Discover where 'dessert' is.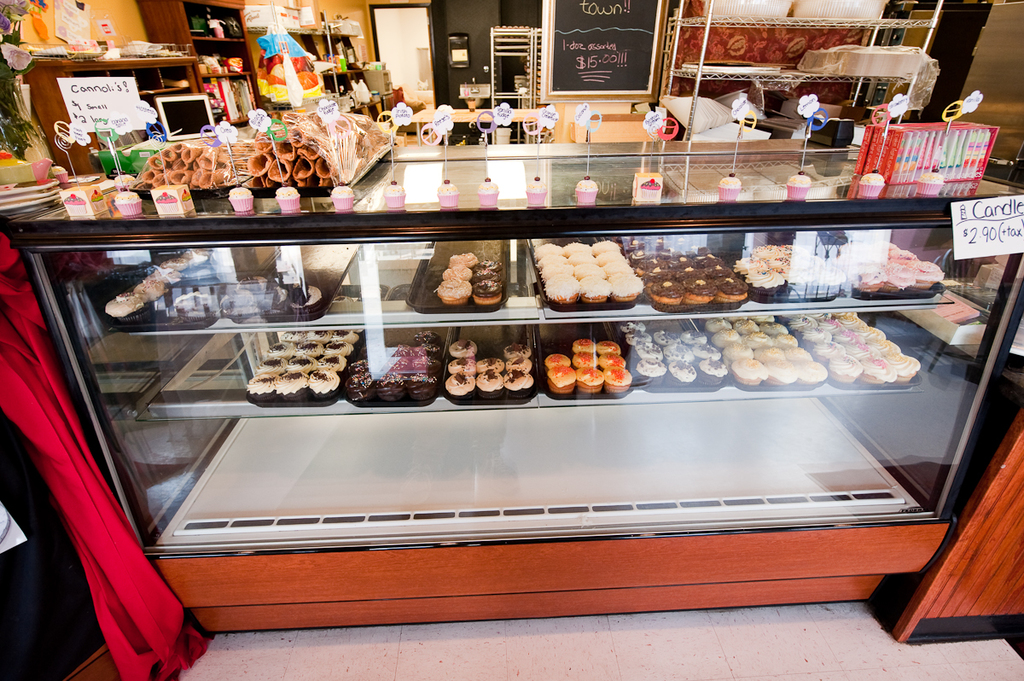
Discovered at <box>309,331,323,341</box>.
